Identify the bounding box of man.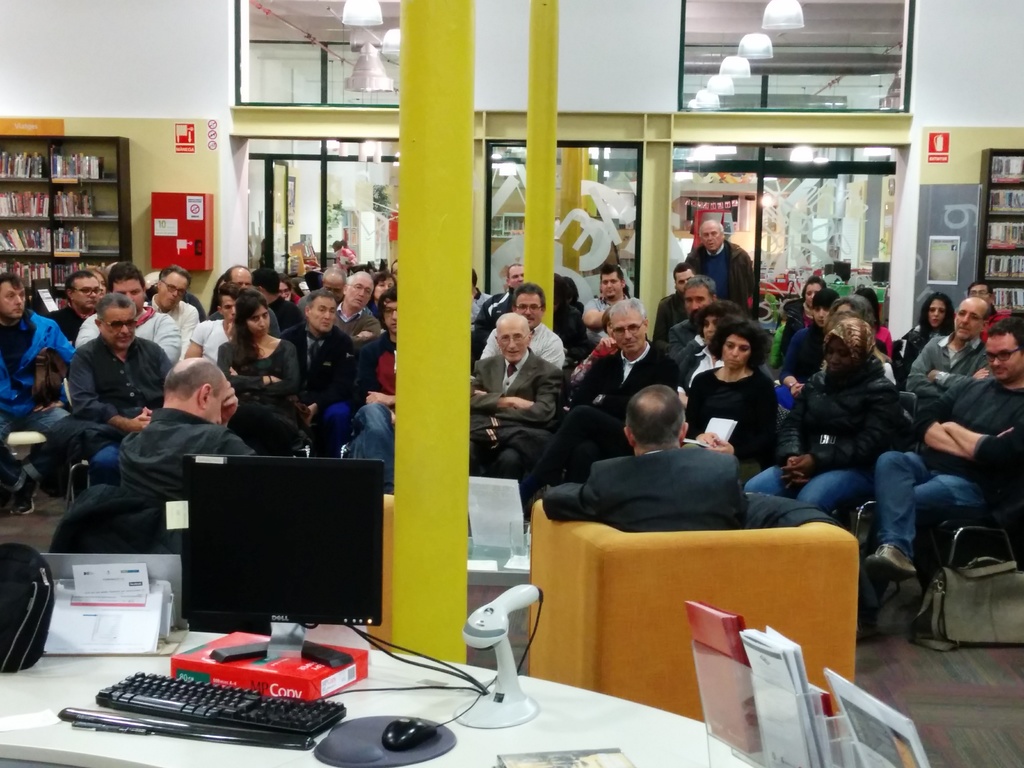
(left=52, top=269, right=103, bottom=337).
